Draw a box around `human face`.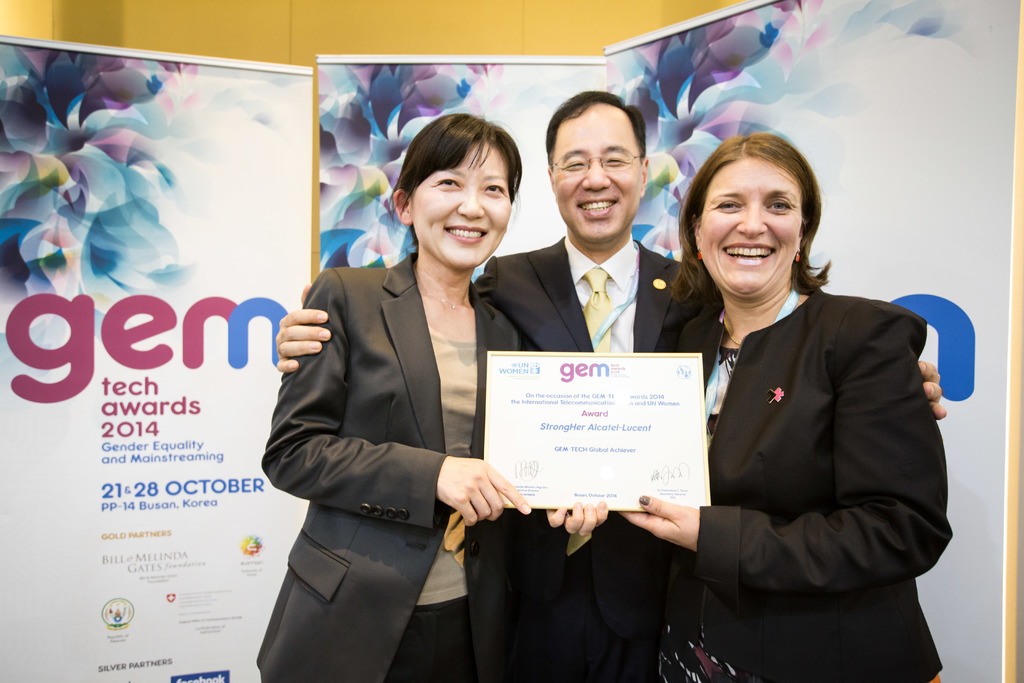
[x1=553, y1=98, x2=643, y2=244].
